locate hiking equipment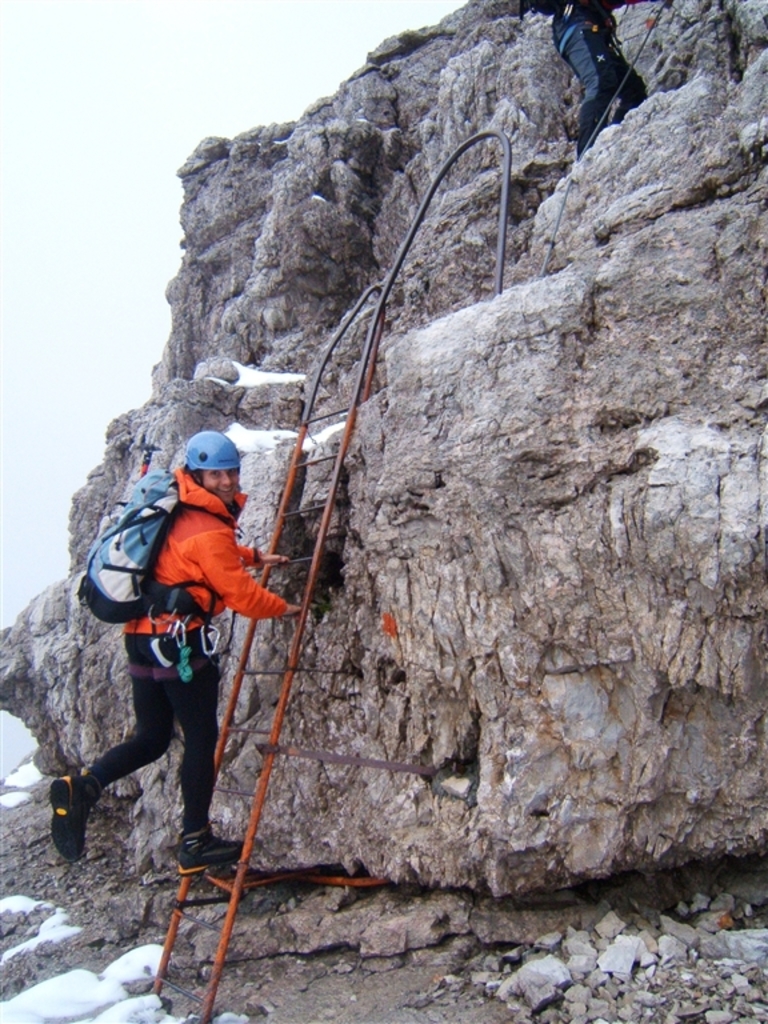
left=181, top=427, right=239, bottom=481
